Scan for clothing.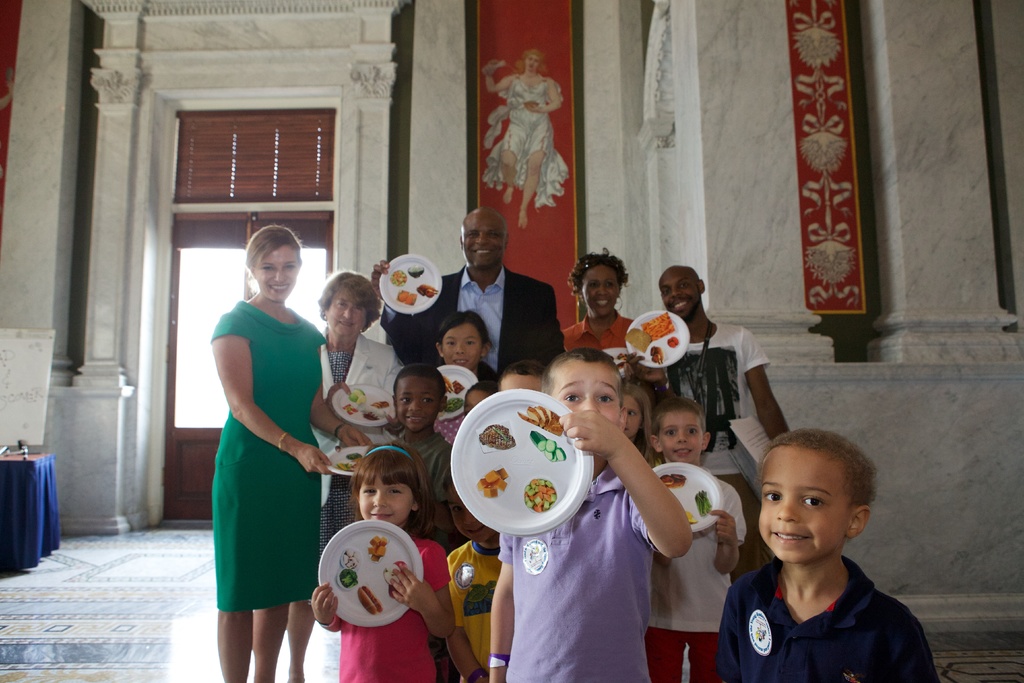
Scan result: rect(658, 322, 774, 571).
